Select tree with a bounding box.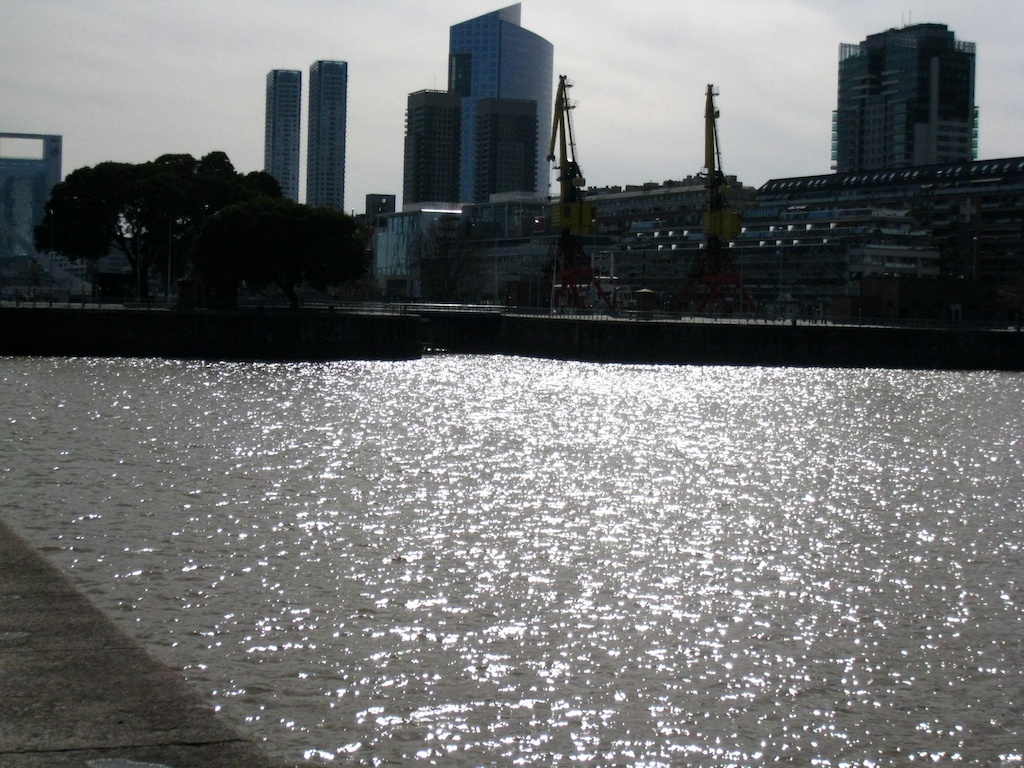
Rect(33, 146, 384, 315).
